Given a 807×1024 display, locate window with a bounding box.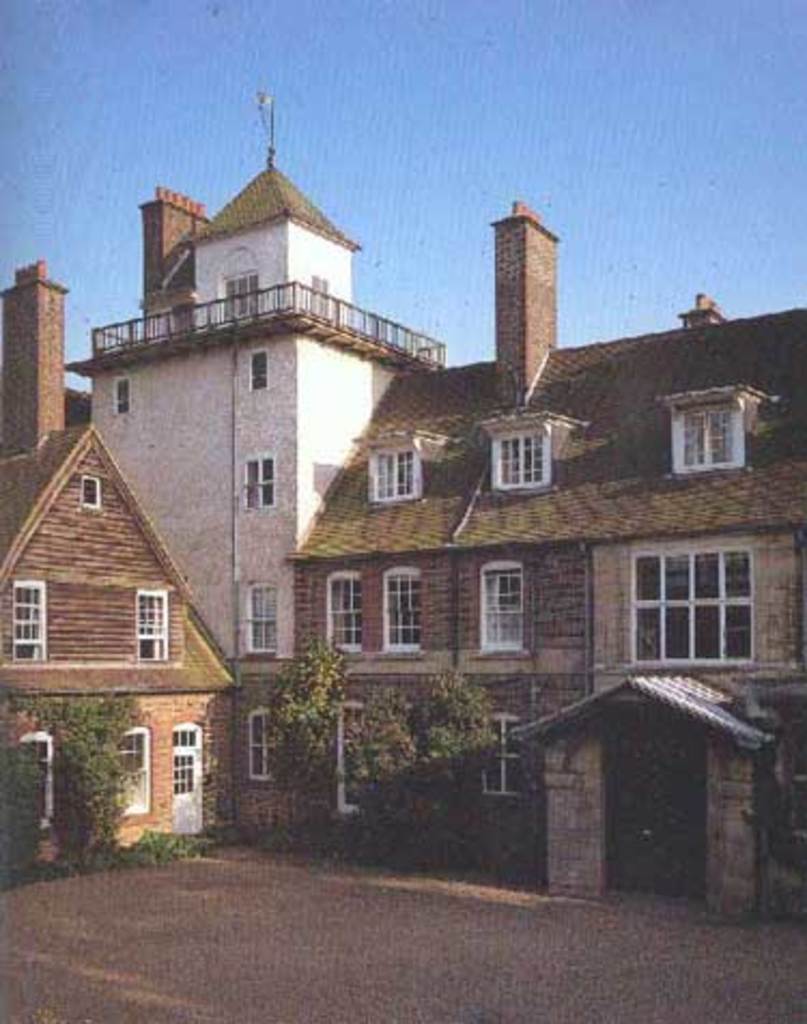
Located: [left=323, top=577, right=364, bottom=648].
